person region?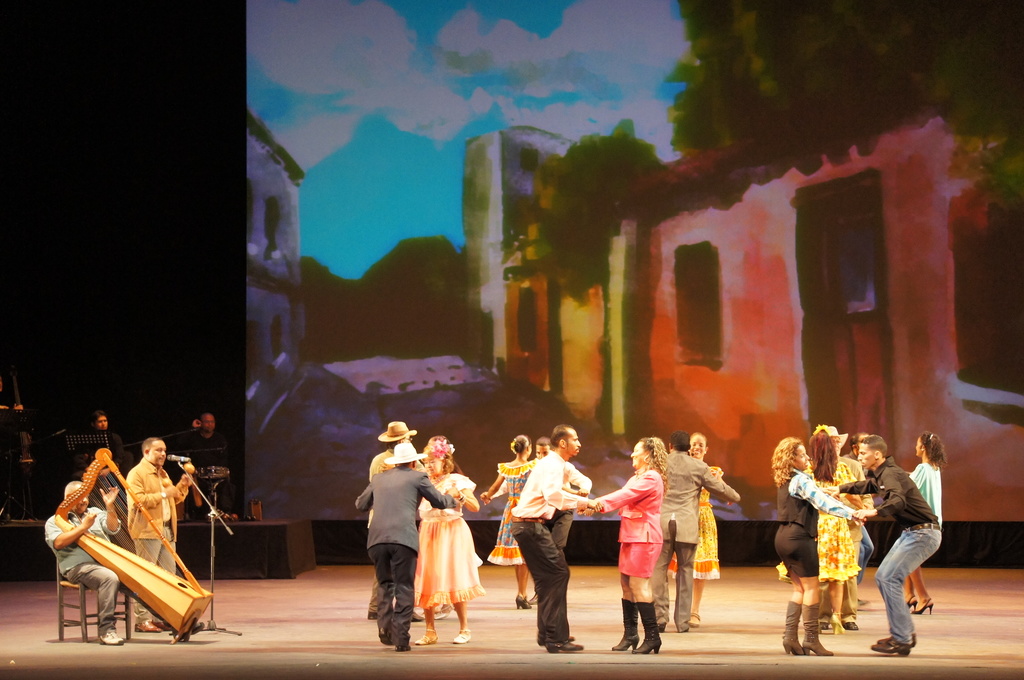
box(511, 426, 591, 644)
